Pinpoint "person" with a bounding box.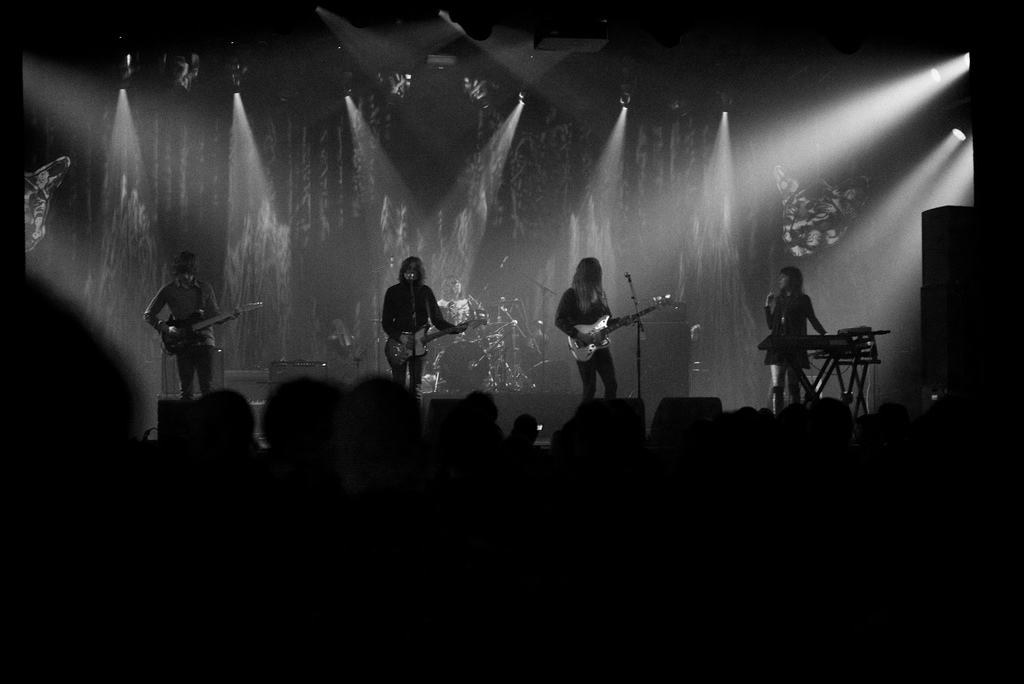
box=[756, 261, 826, 407].
